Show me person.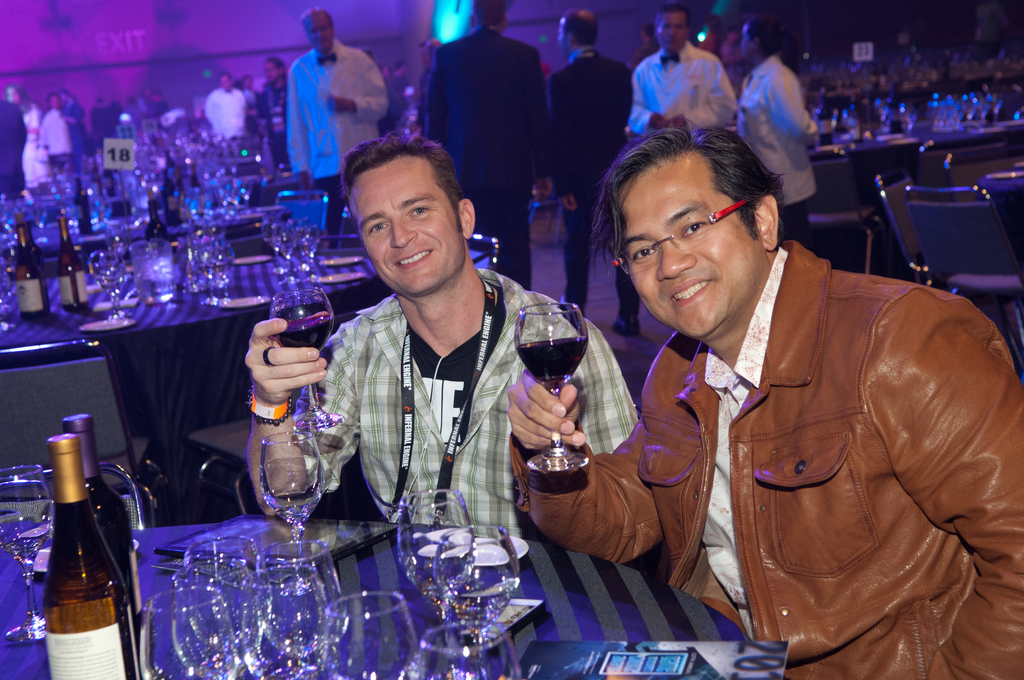
person is here: x1=0, y1=90, x2=25, y2=191.
